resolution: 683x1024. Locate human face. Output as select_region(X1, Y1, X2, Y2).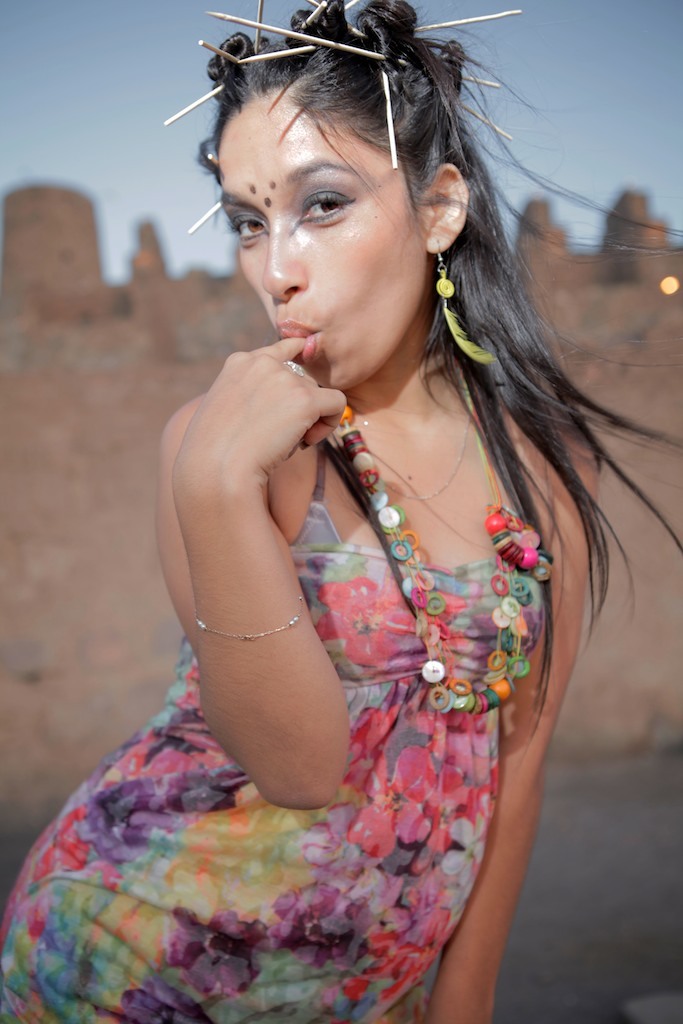
select_region(213, 81, 422, 395).
